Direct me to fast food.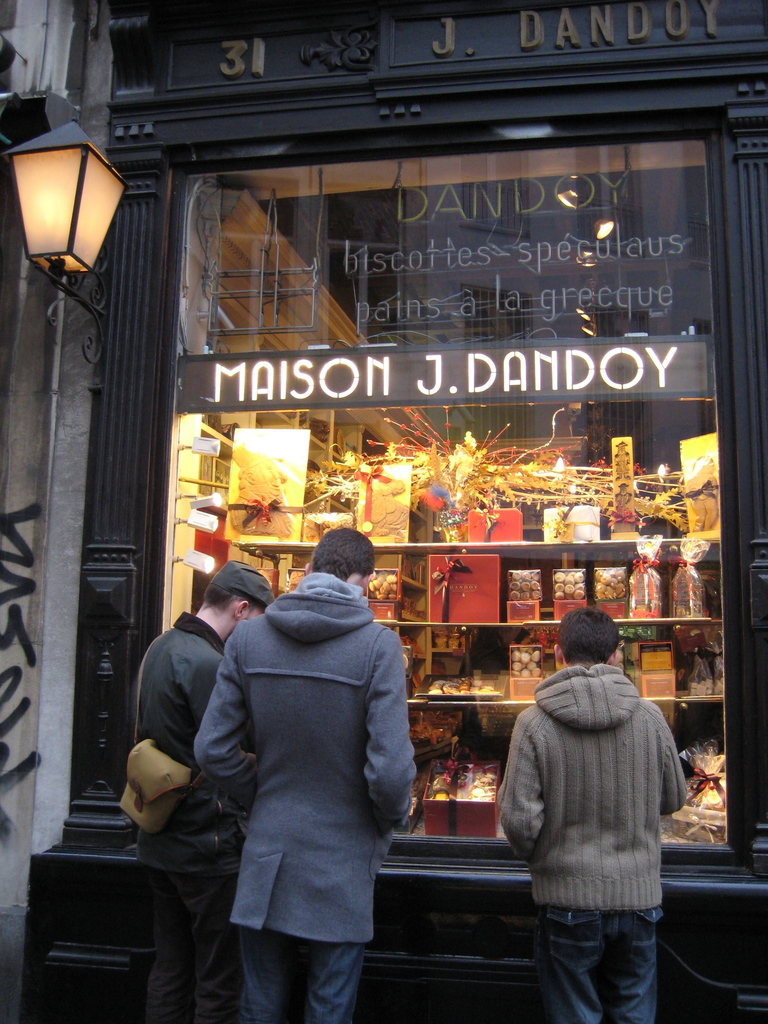
Direction: {"x1": 498, "y1": 564, "x2": 536, "y2": 633}.
